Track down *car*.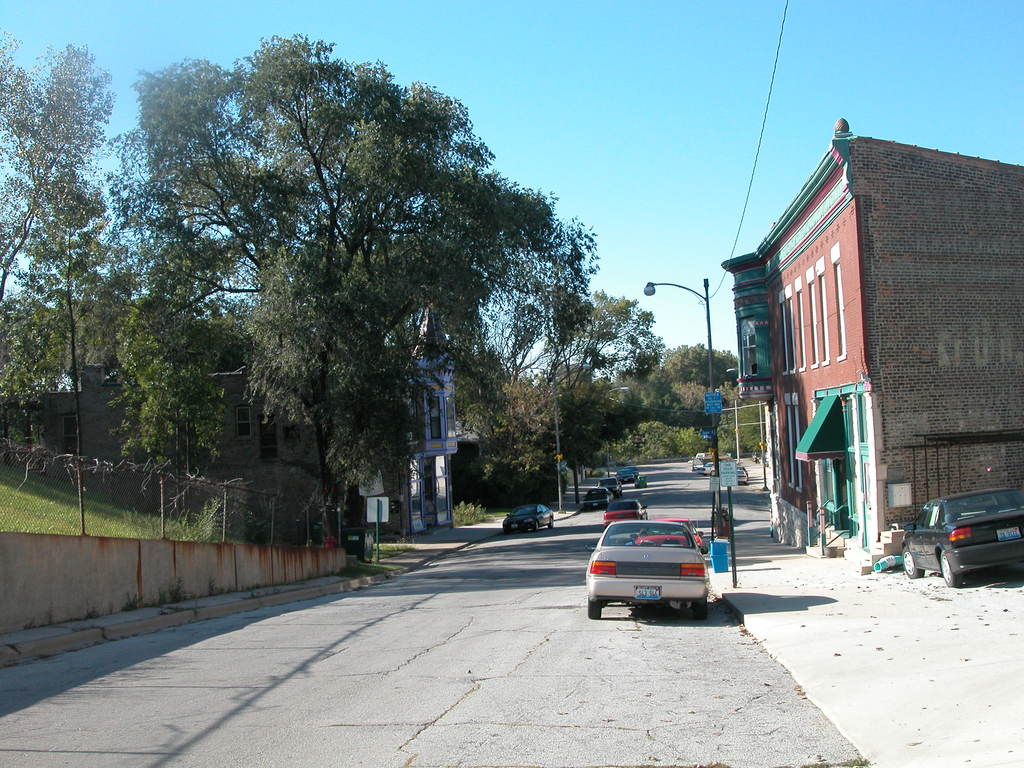
Tracked to crop(603, 499, 646, 529).
